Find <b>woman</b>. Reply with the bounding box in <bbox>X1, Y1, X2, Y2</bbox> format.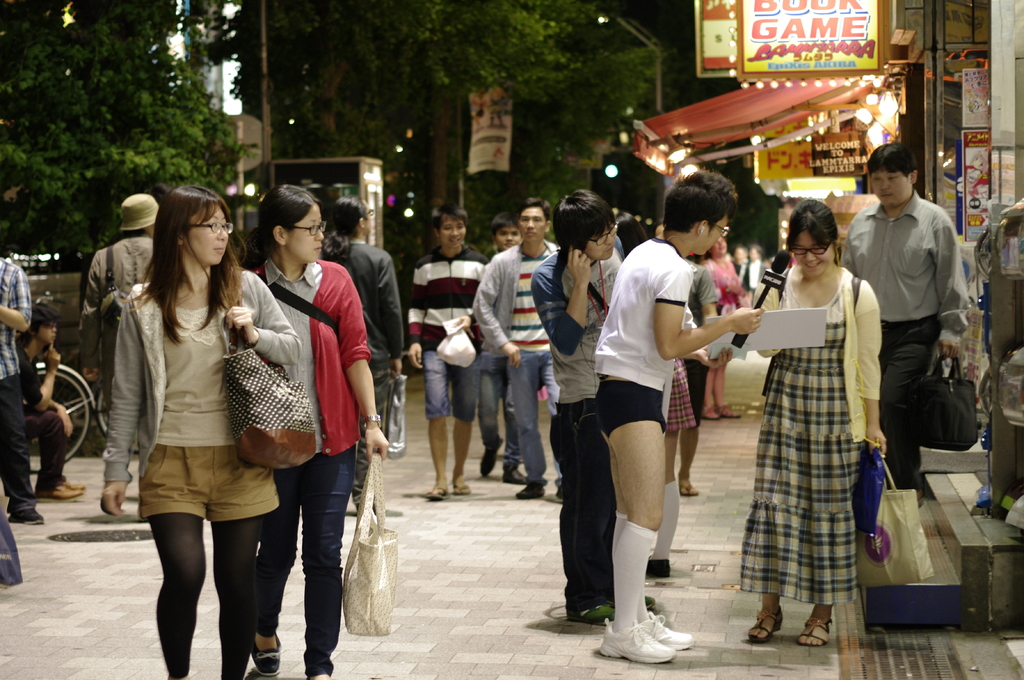
<bbox>98, 185, 304, 679</bbox>.
